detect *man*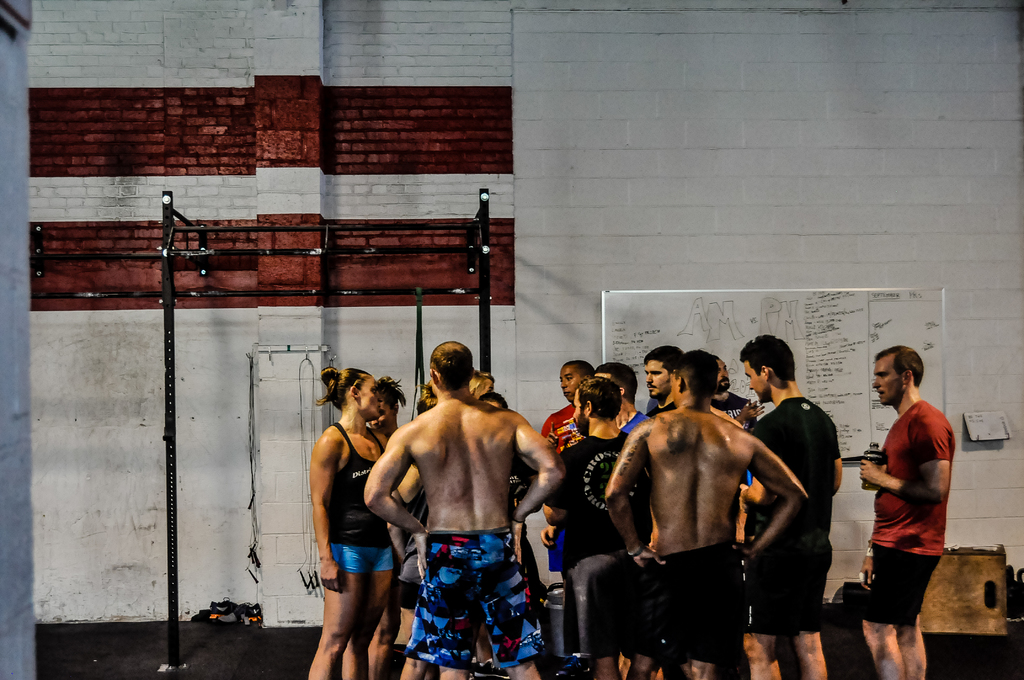
[x1=544, y1=363, x2=607, y2=676]
